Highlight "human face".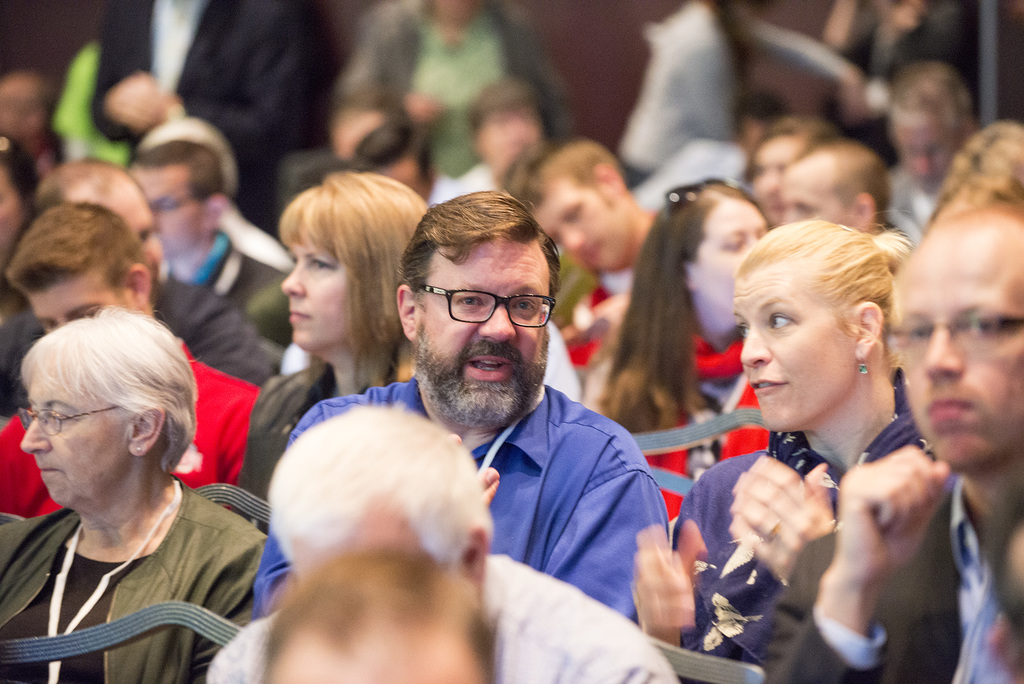
Highlighted region: bbox=[732, 265, 854, 434].
